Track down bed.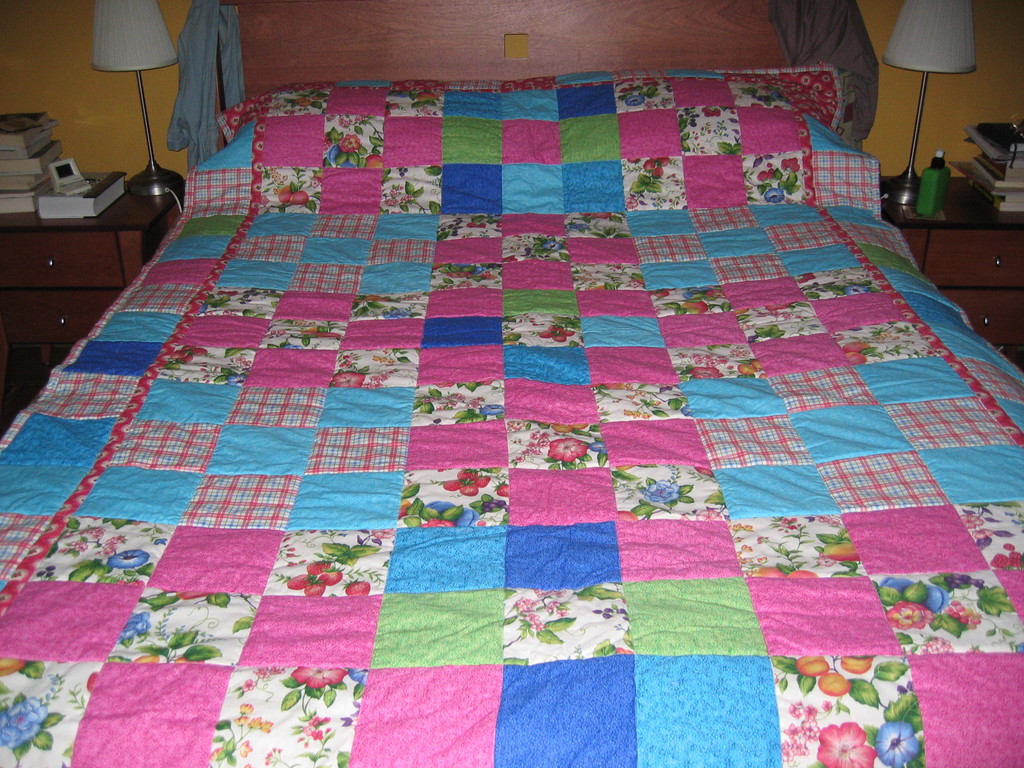
Tracked to (x1=0, y1=3, x2=1023, y2=765).
